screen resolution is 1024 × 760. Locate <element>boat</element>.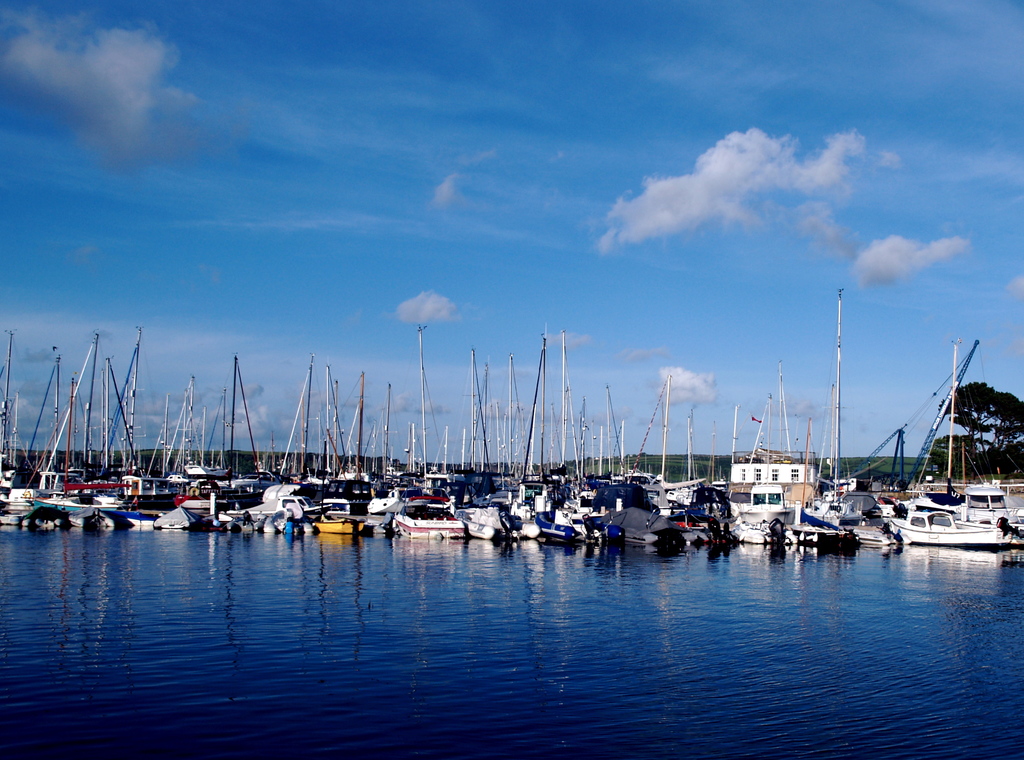
740/517/790/545.
